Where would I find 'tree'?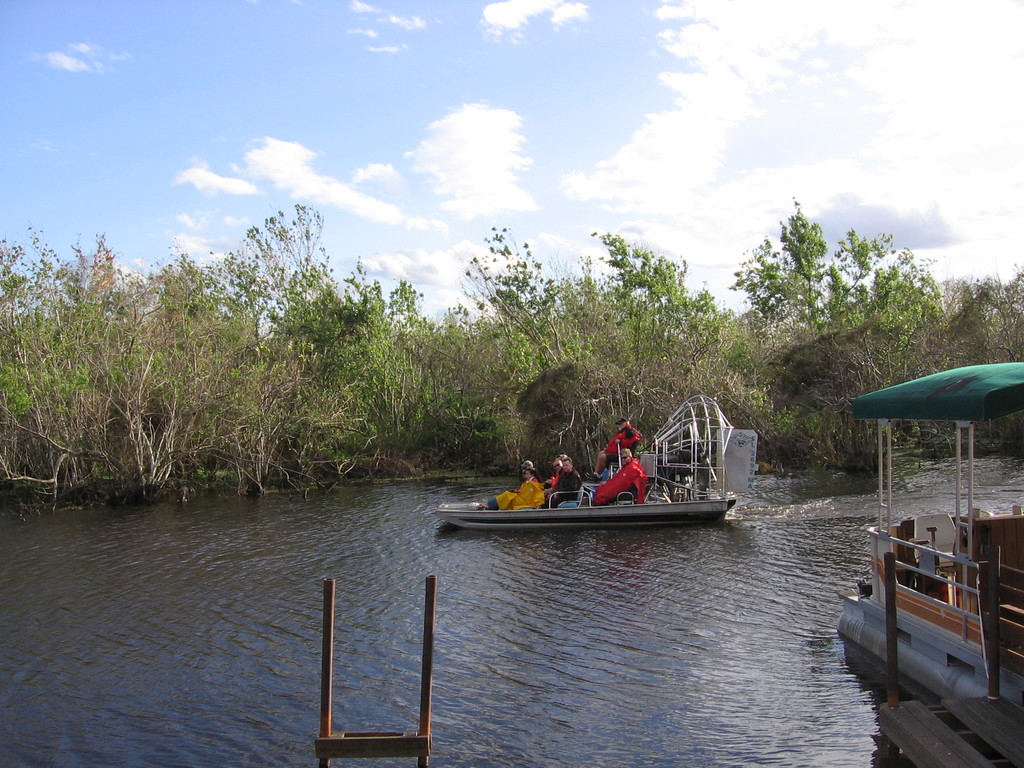
At l=588, t=226, r=742, b=402.
